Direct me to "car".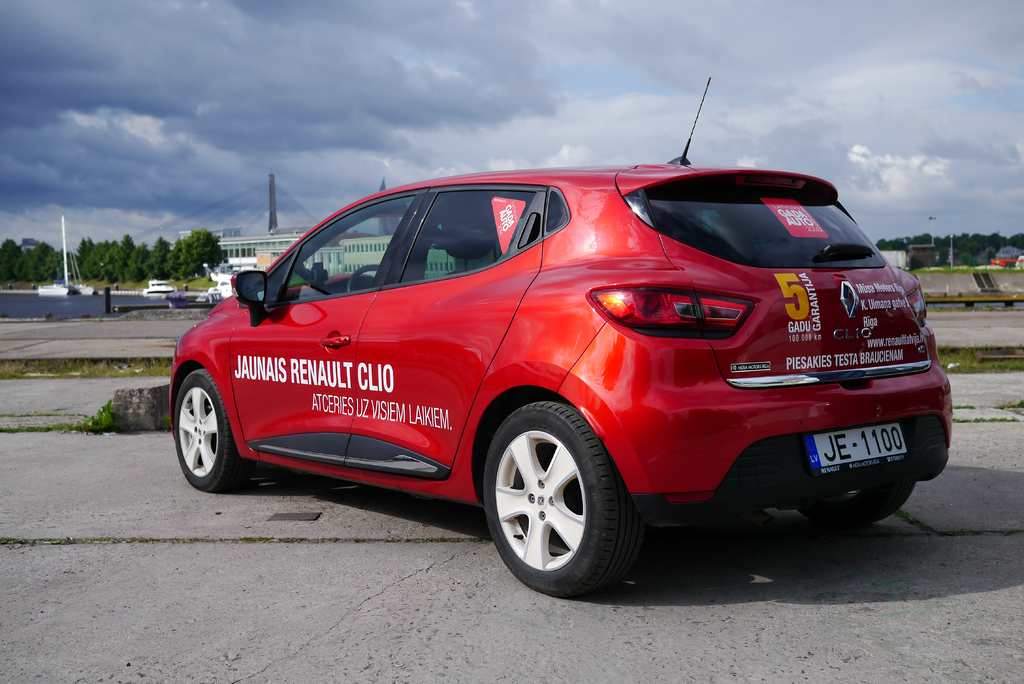
Direction: [983, 238, 1023, 270].
